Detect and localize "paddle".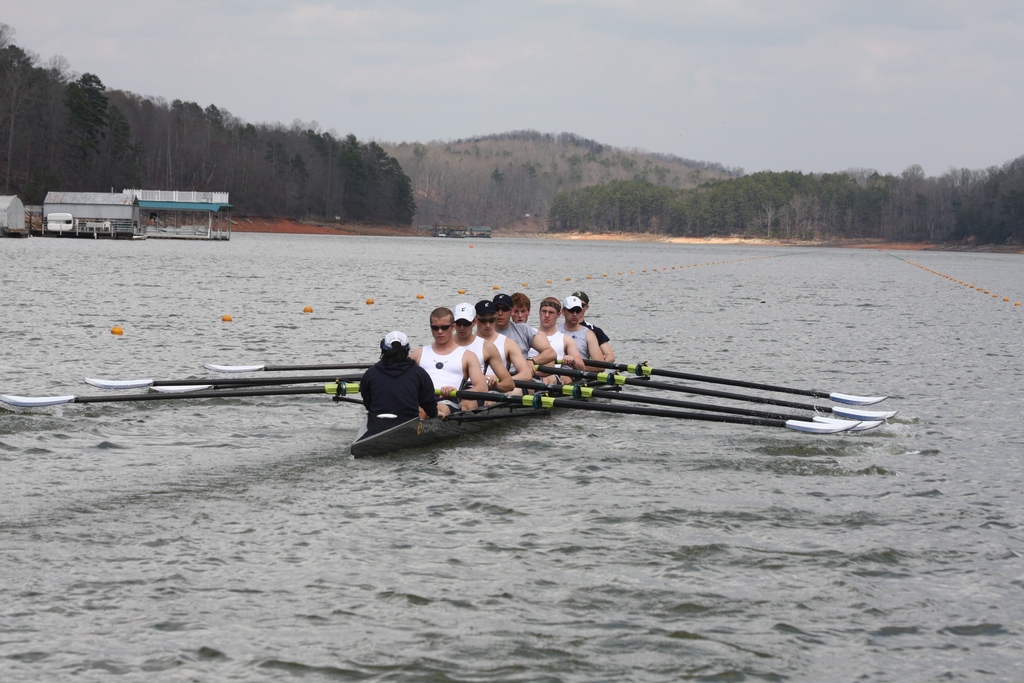
Localized at select_region(531, 391, 860, 438).
